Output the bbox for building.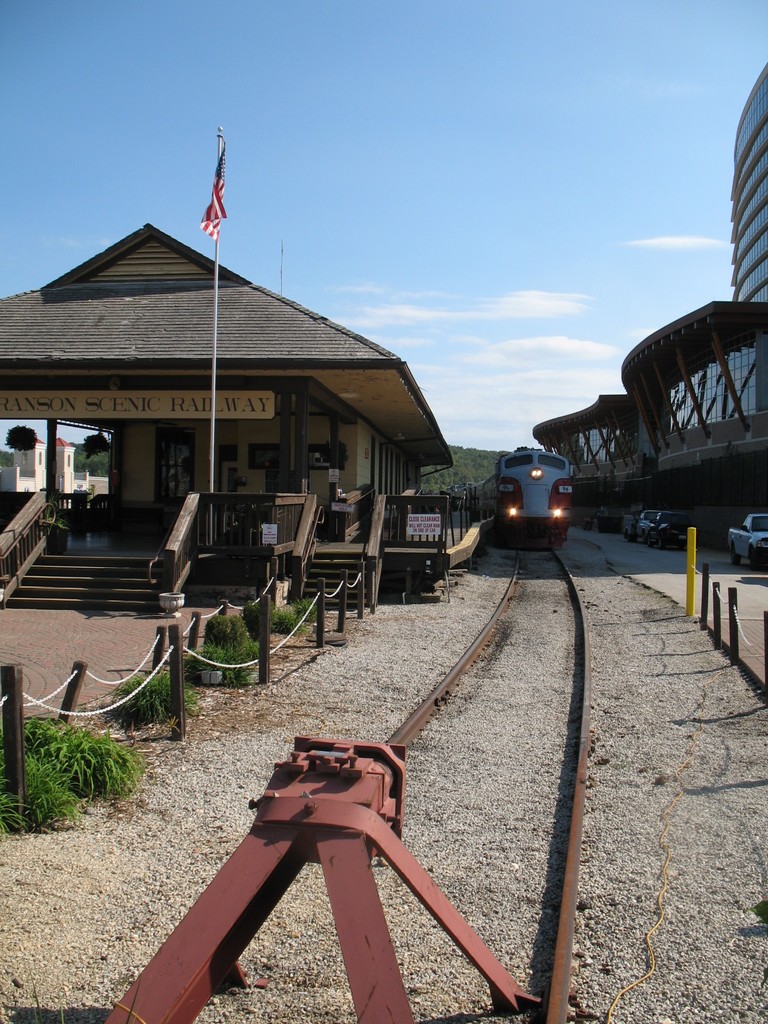
(x1=0, y1=223, x2=461, y2=510).
